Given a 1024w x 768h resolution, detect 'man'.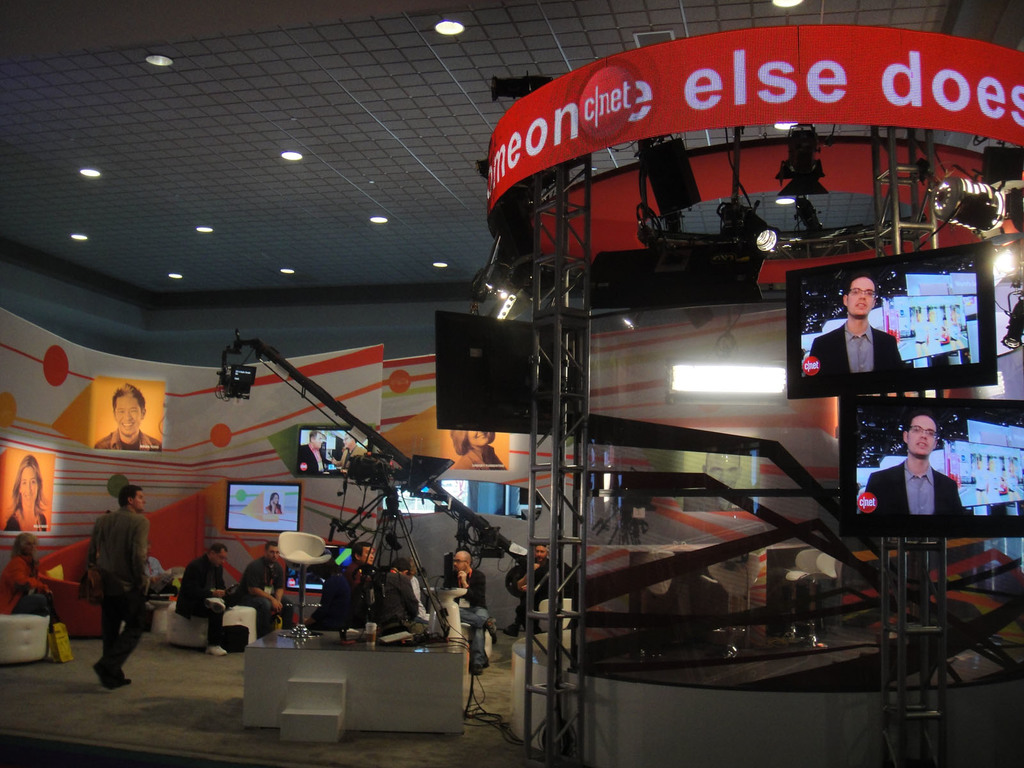
bbox=[324, 538, 378, 623].
